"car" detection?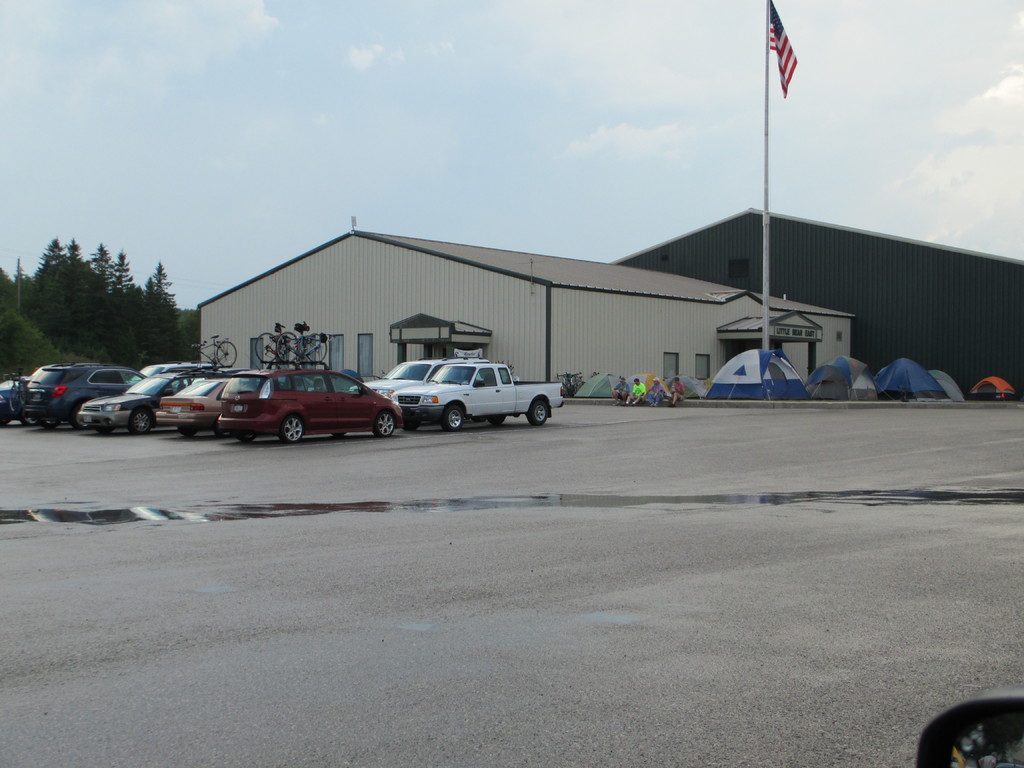
(x1=147, y1=366, x2=410, y2=445)
